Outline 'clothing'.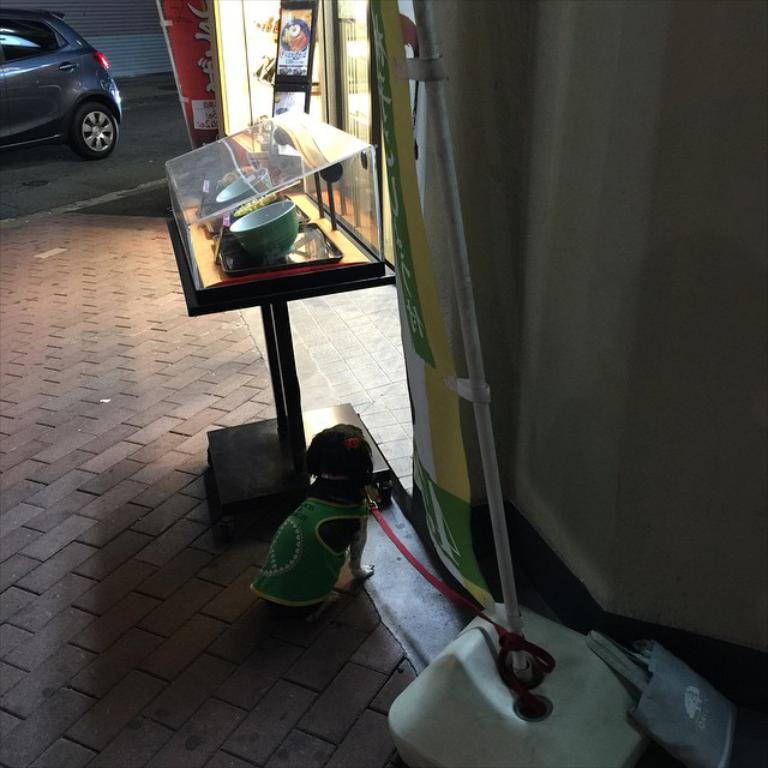
Outline: select_region(246, 493, 368, 606).
